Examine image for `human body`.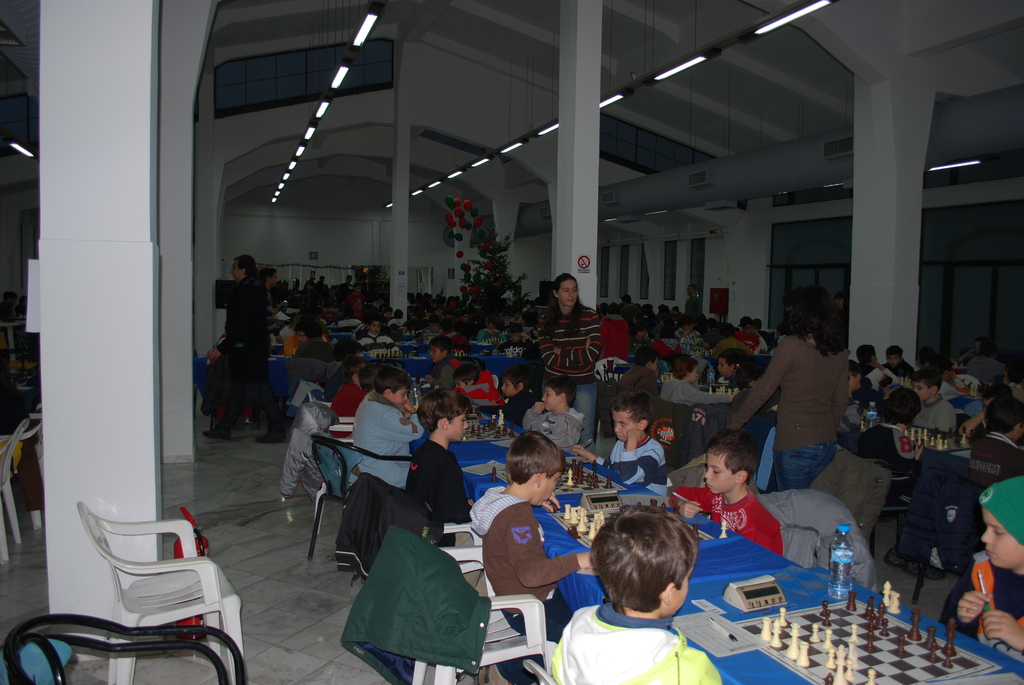
Examination result: BBox(966, 340, 1003, 382).
